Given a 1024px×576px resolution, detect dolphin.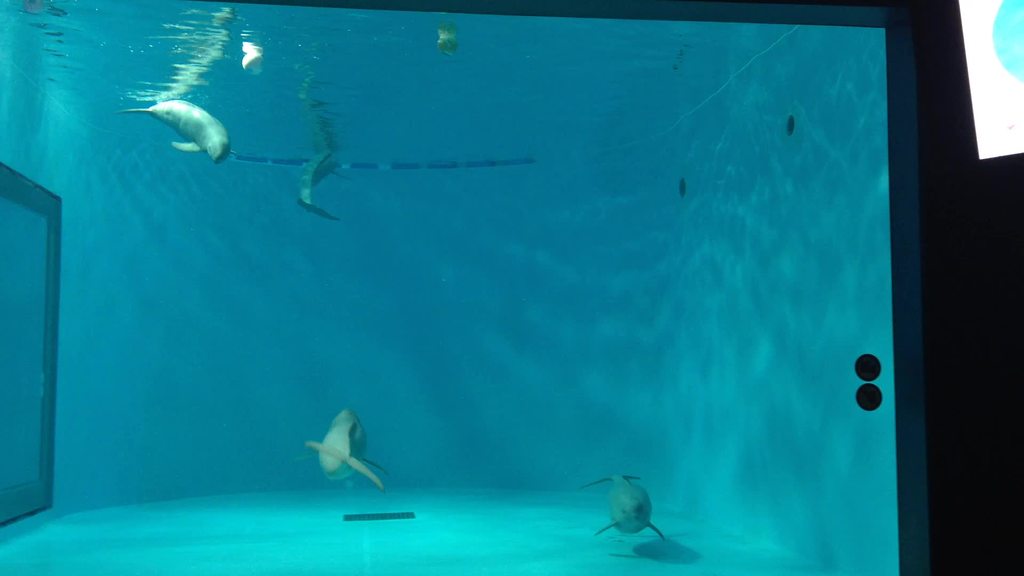
297, 152, 336, 221.
